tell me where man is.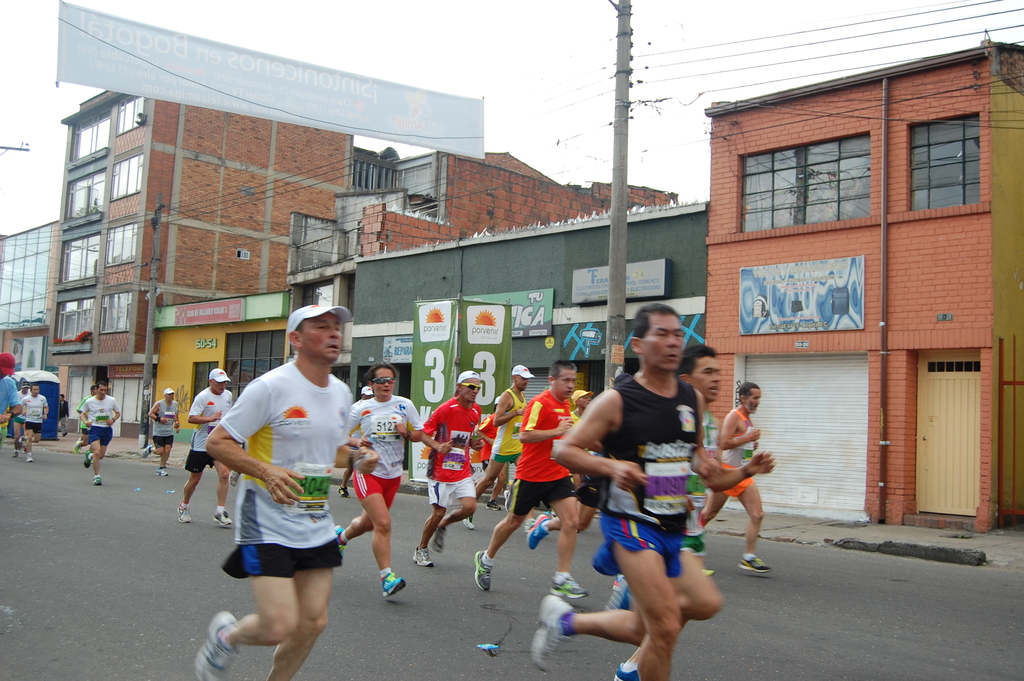
man is at <bbox>526, 373, 635, 554</bbox>.
